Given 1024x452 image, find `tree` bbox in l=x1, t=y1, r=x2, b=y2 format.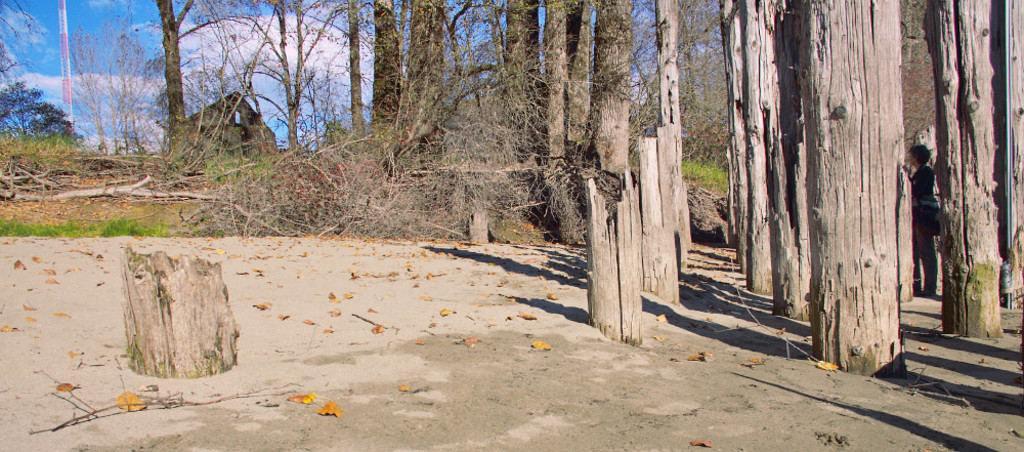
l=816, t=5, r=909, b=371.
